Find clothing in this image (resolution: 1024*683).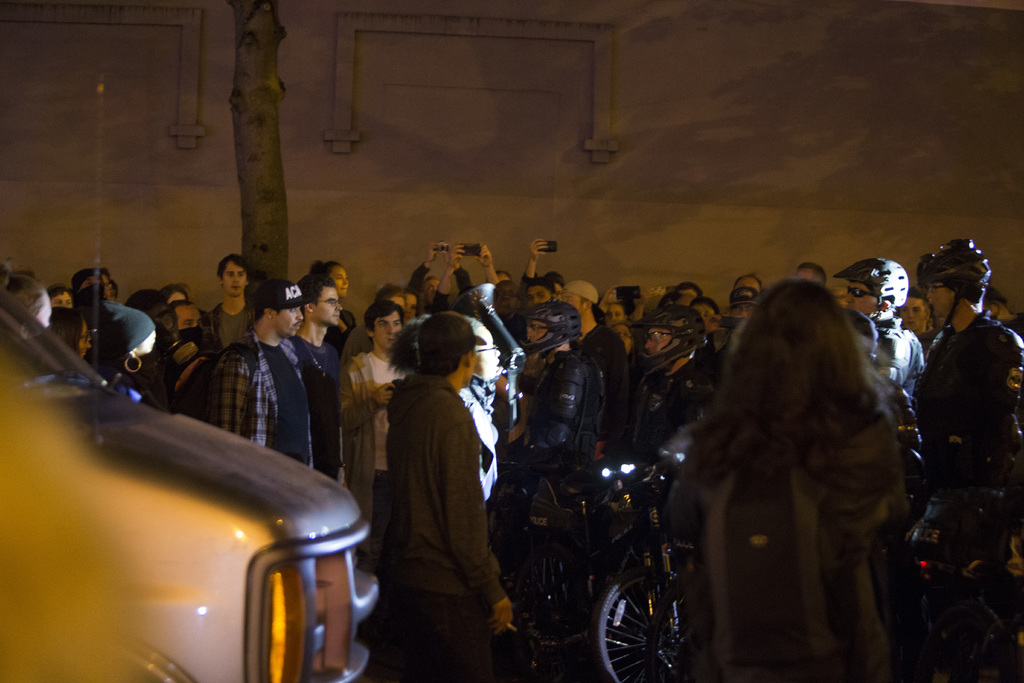
[359,308,515,655].
